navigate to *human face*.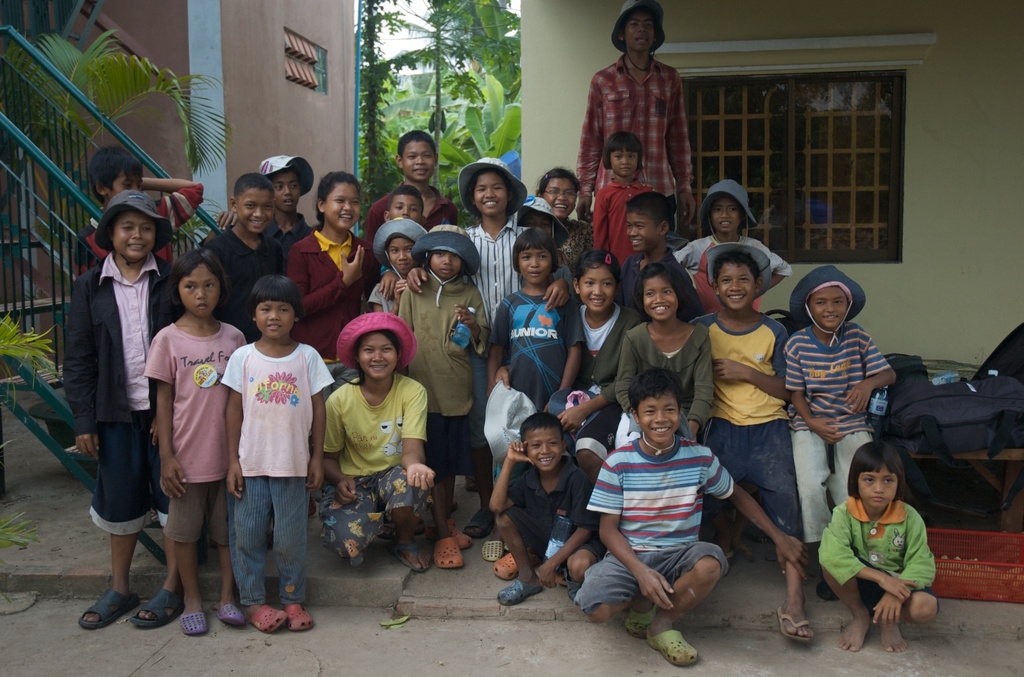
Navigation target: x1=623 y1=10 x2=657 y2=51.
